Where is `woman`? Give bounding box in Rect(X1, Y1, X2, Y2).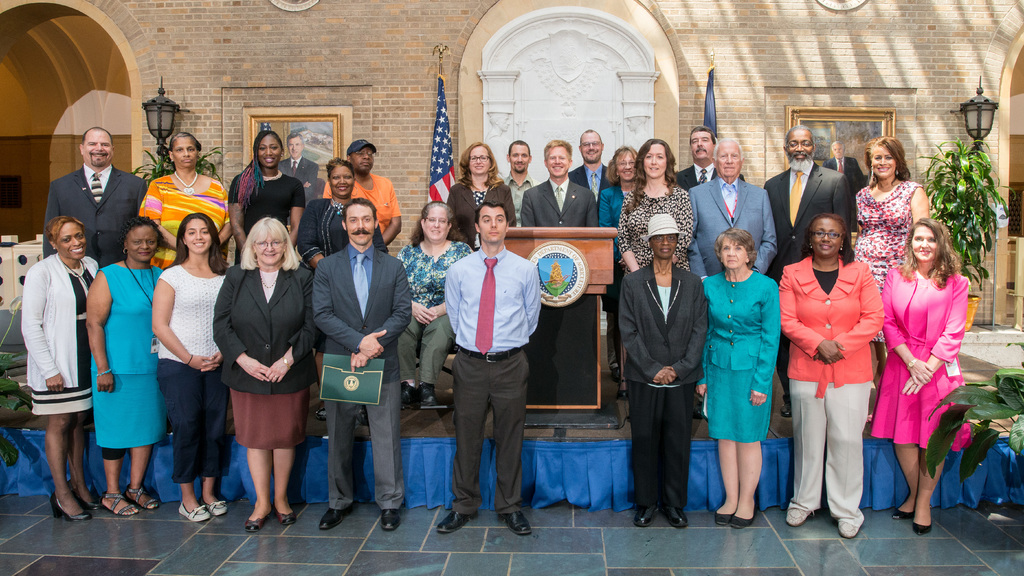
Rect(135, 127, 233, 267).
